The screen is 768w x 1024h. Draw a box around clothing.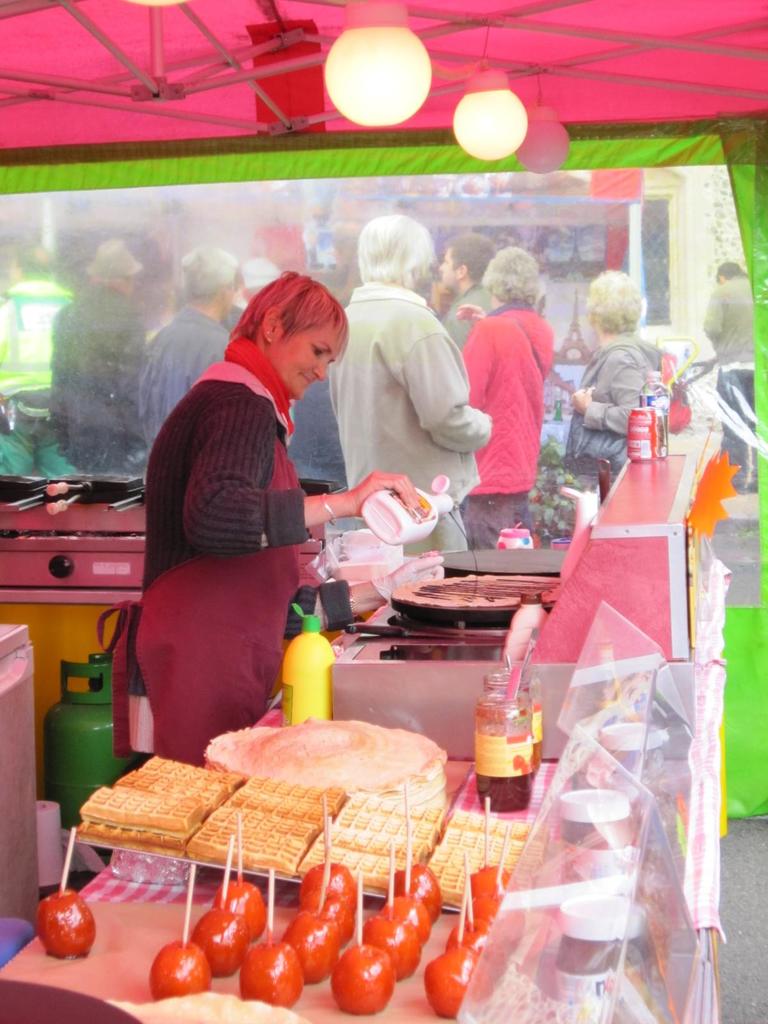
144 310 232 459.
